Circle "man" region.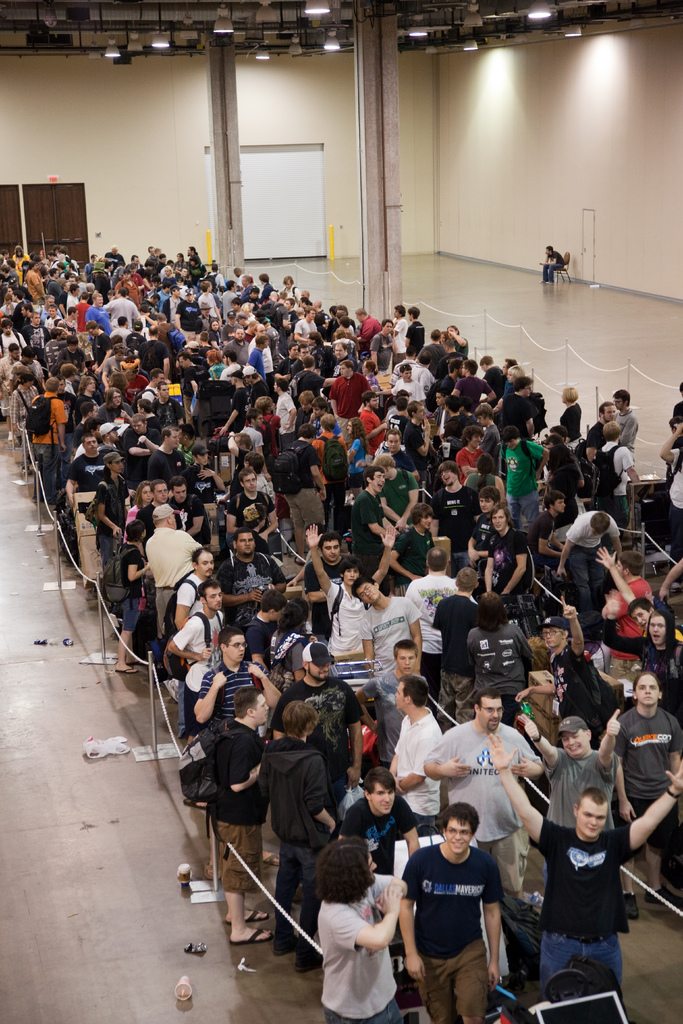
Region: <box>423,693,542,874</box>.
